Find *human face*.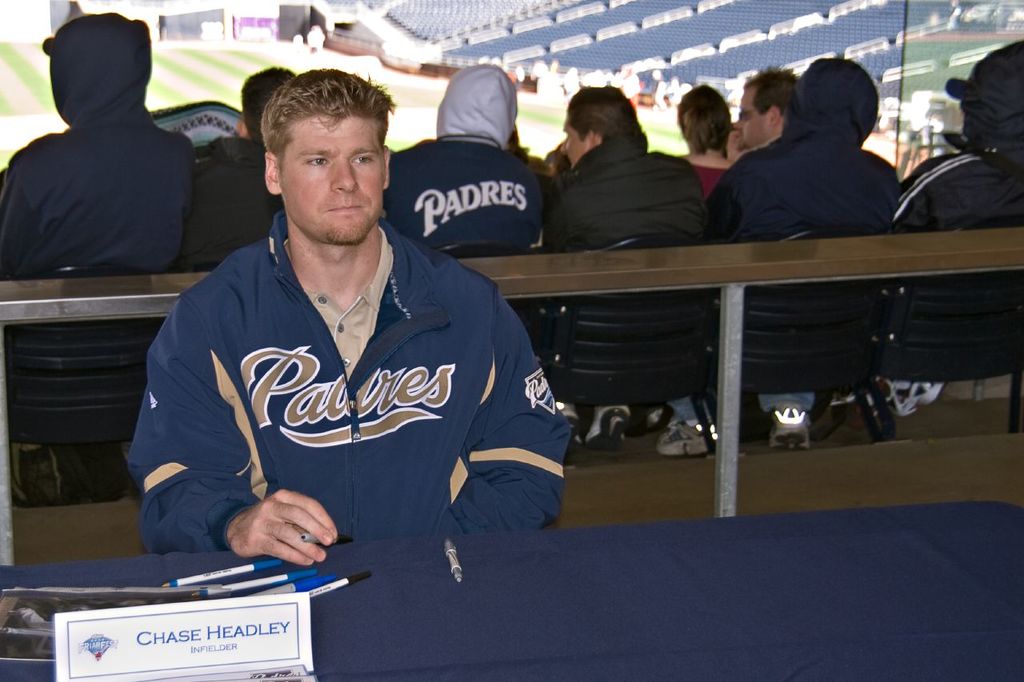
bbox=[279, 119, 382, 243].
